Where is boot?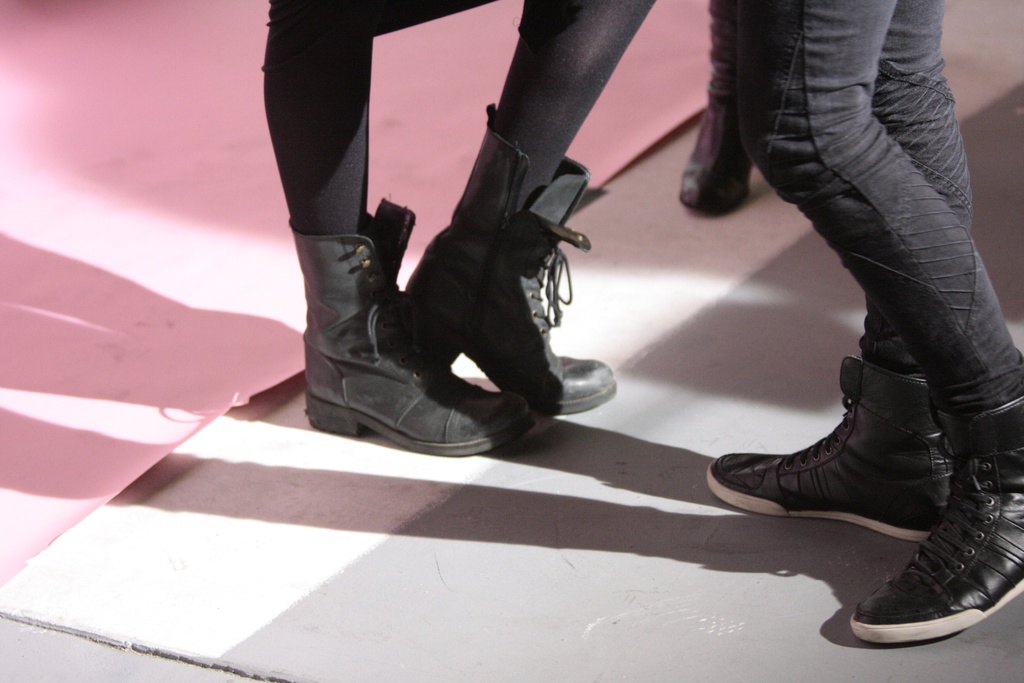
(400,98,612,419).
